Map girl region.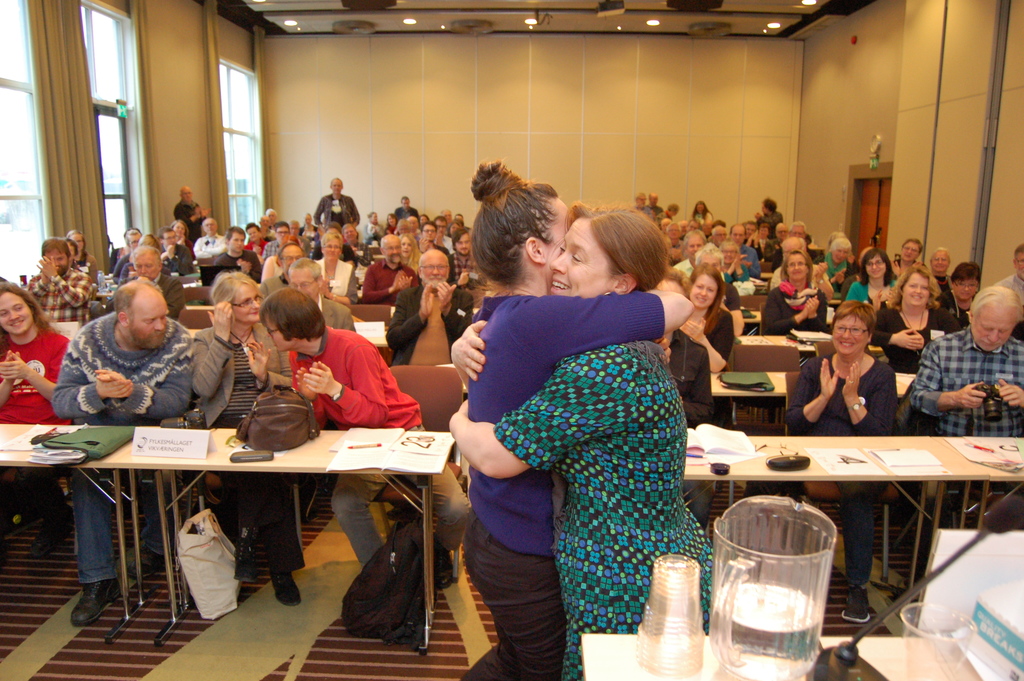
Mapped to box=[845, 267, 945, 361].
